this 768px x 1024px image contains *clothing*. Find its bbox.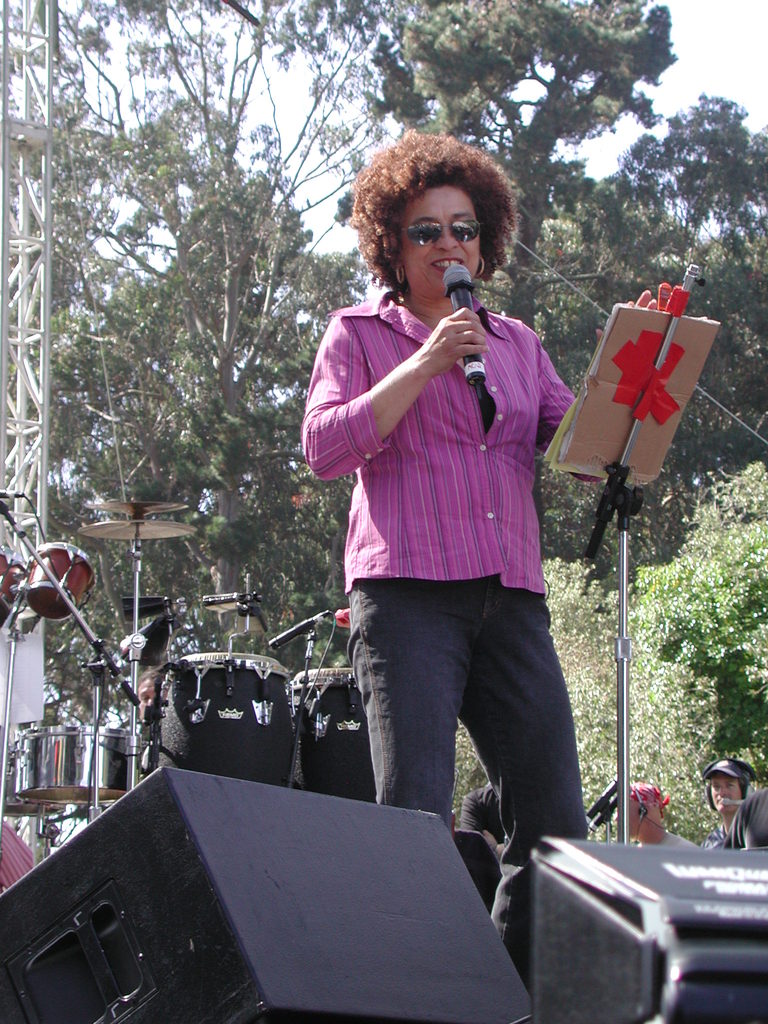
BBox(307, 229, 588, 799).
